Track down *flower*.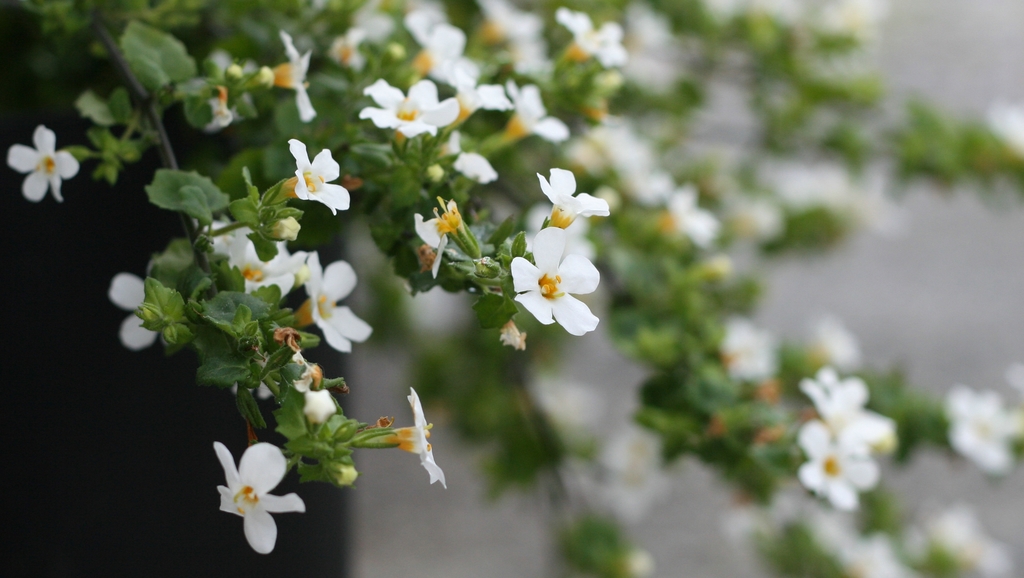
Tracked to locate(217, 440, 308, 559).
